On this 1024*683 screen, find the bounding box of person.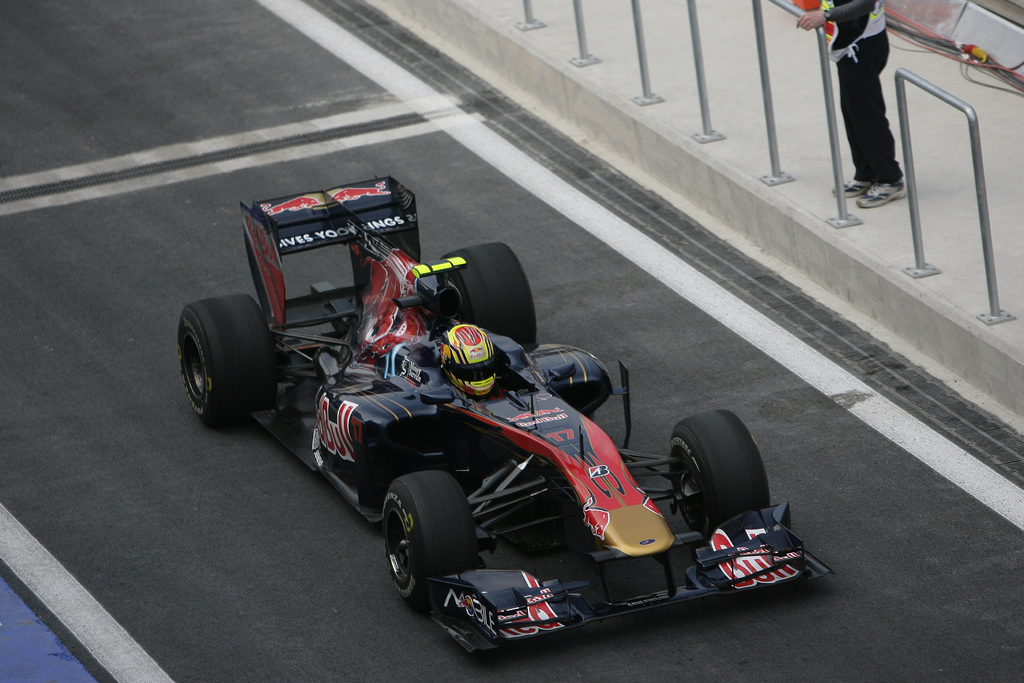
Bounding box: [left=833, top=4, right=924, bottom=207].
